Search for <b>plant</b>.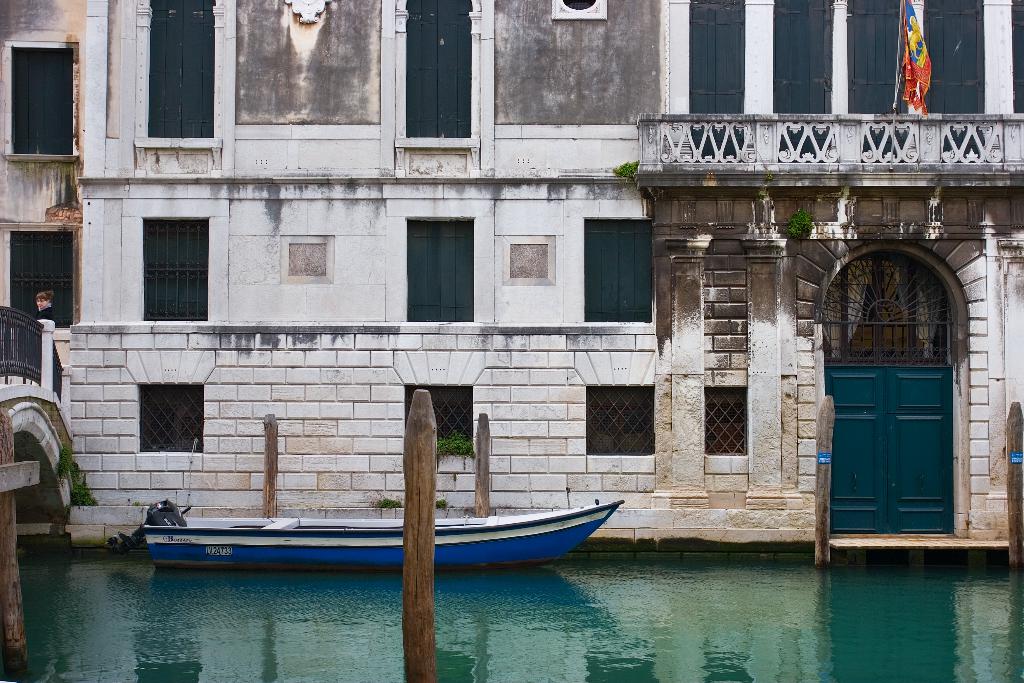
Found at left=372, top=495, right=404, bottom=509.
